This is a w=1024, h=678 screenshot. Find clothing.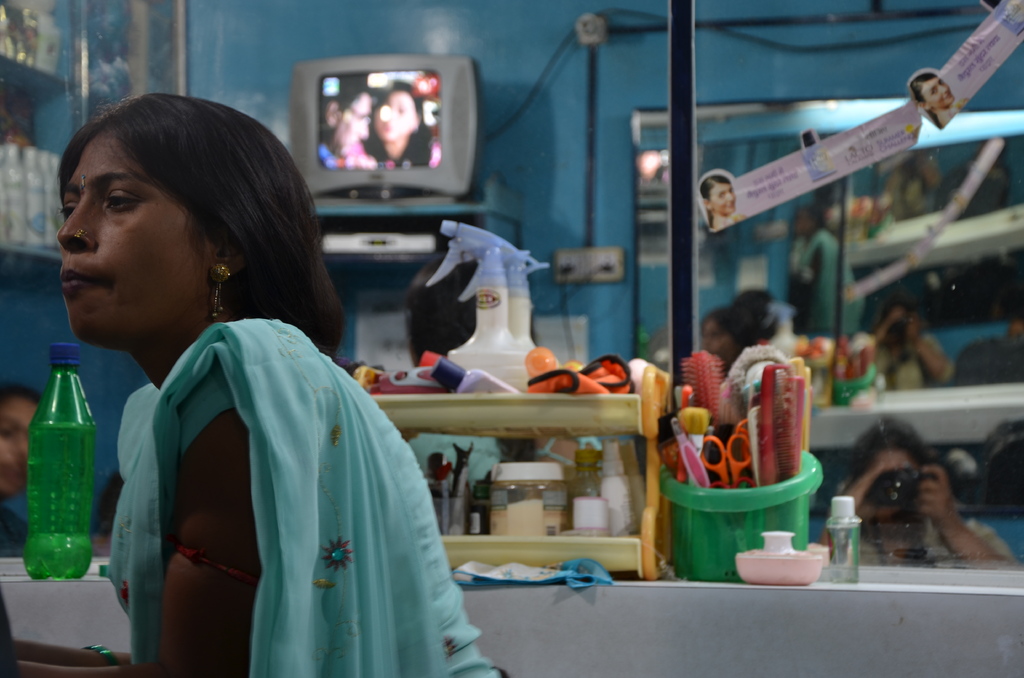
Bounding box: crop(785, 227, 868, 341).
